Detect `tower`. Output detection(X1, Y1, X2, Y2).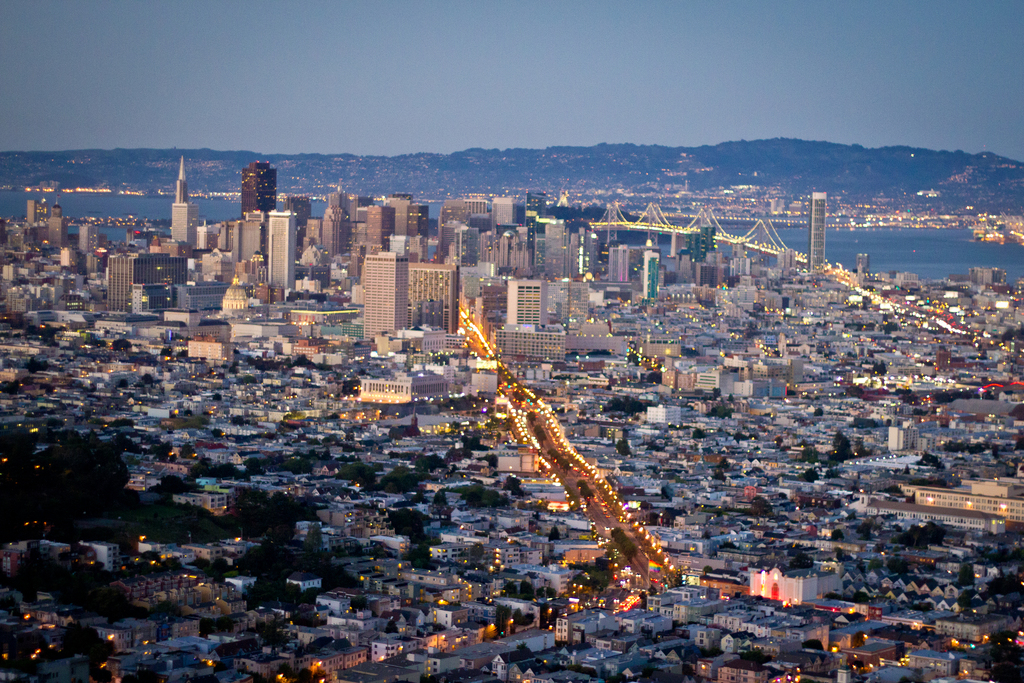
detection(371, 207, 397, 247).
